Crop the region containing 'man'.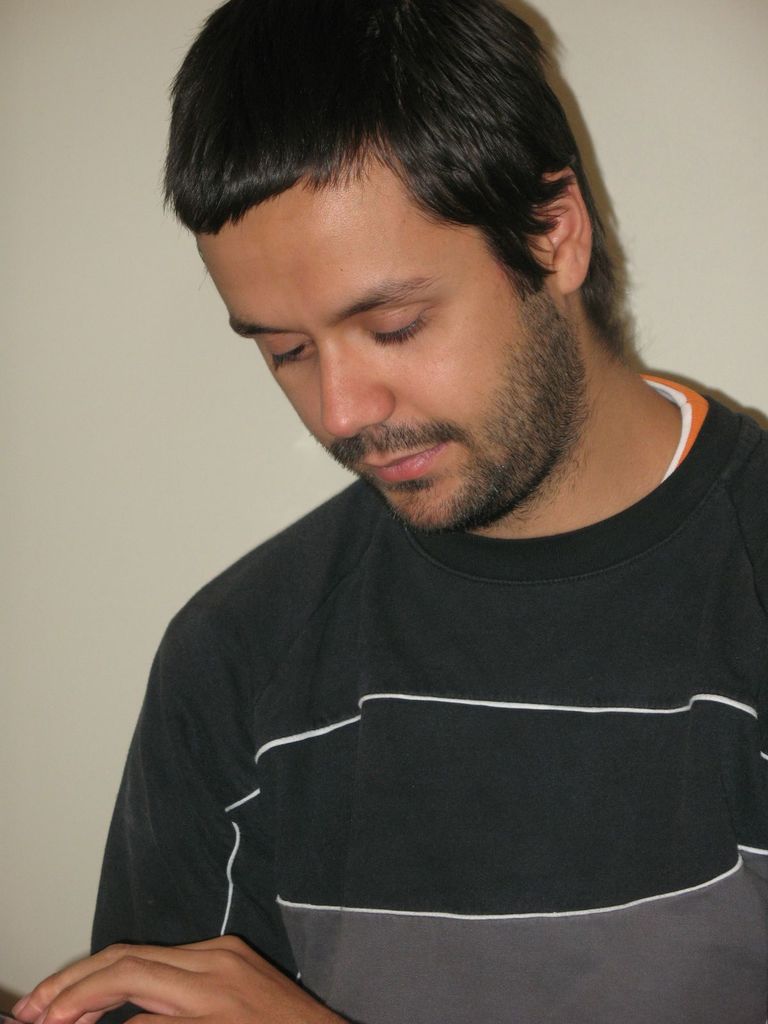
Crop region: l=88, t=1, r=767, b=1021.
